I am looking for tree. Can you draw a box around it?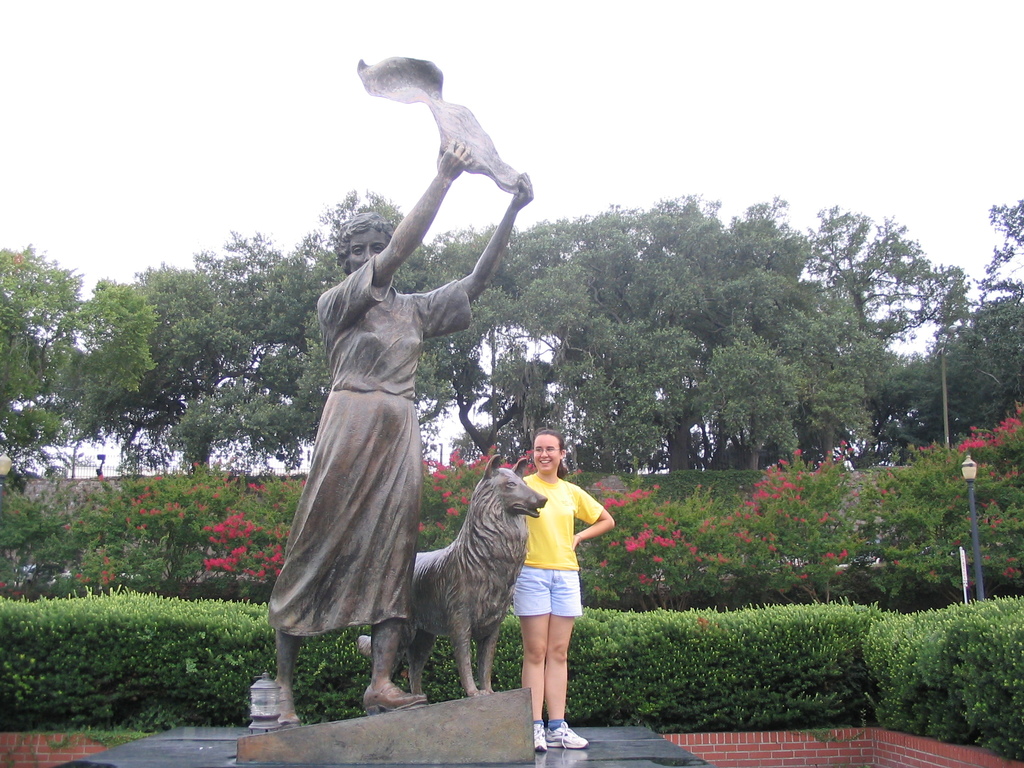
Sure, the bounding box is 803/190/975/431.
